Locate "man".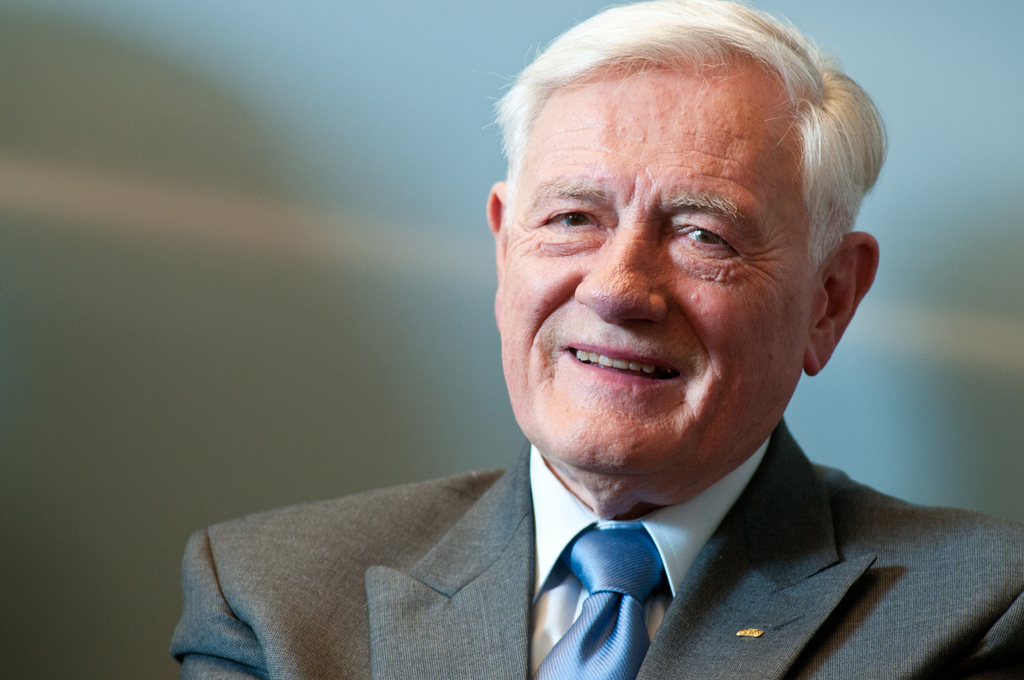
Bounding box: box=[101, 104, 1023, 660].
